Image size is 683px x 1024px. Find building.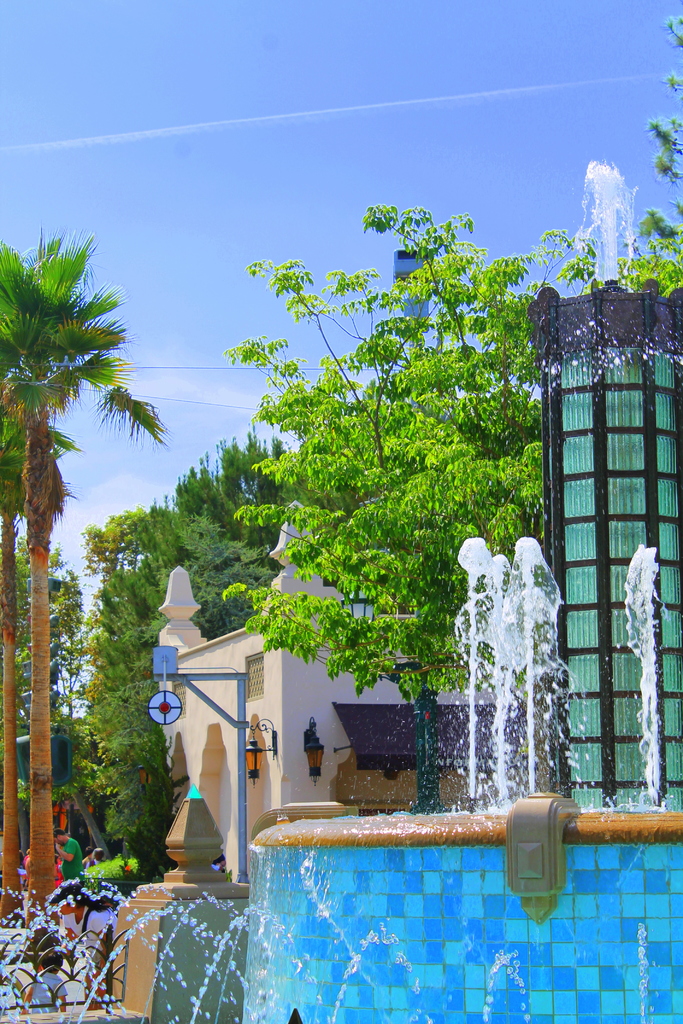
locate(111, 494, 544, 973).
